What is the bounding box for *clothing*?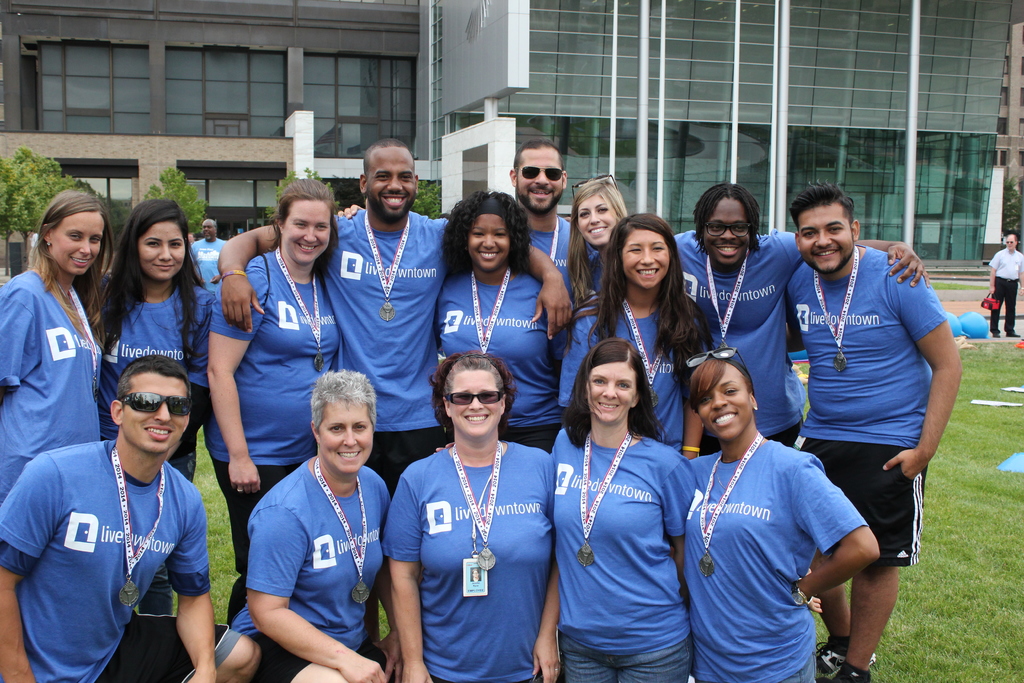
0, 272, 102, 500.
